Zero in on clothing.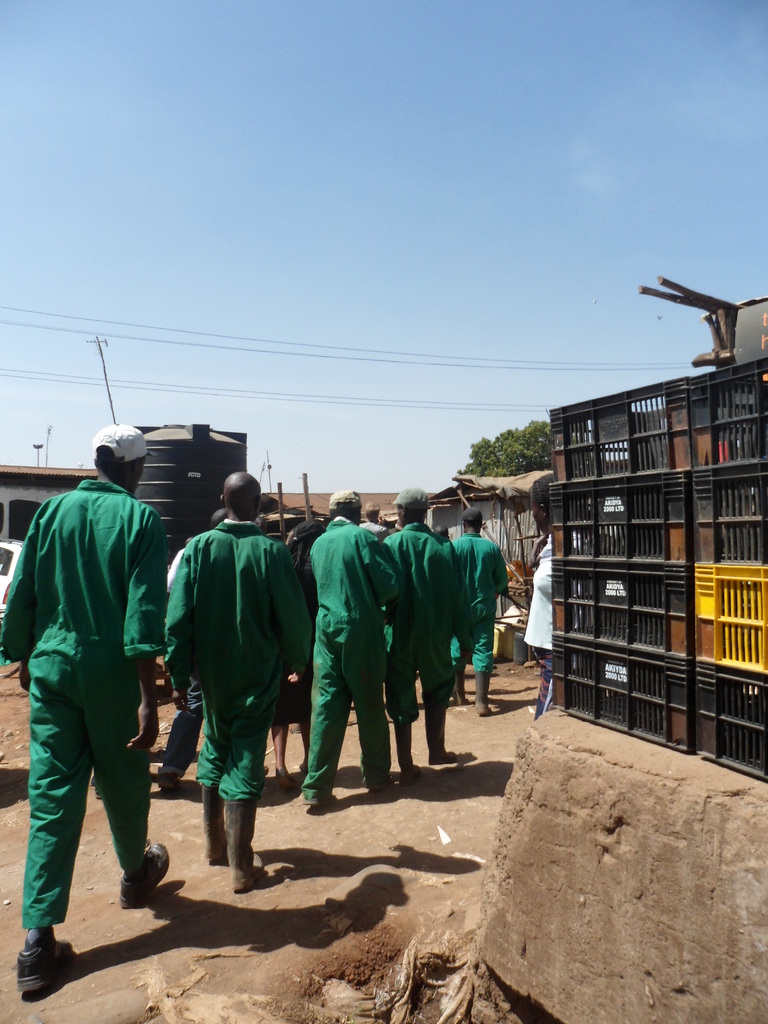
Zeroed in: 0, 476, 171, 930.
